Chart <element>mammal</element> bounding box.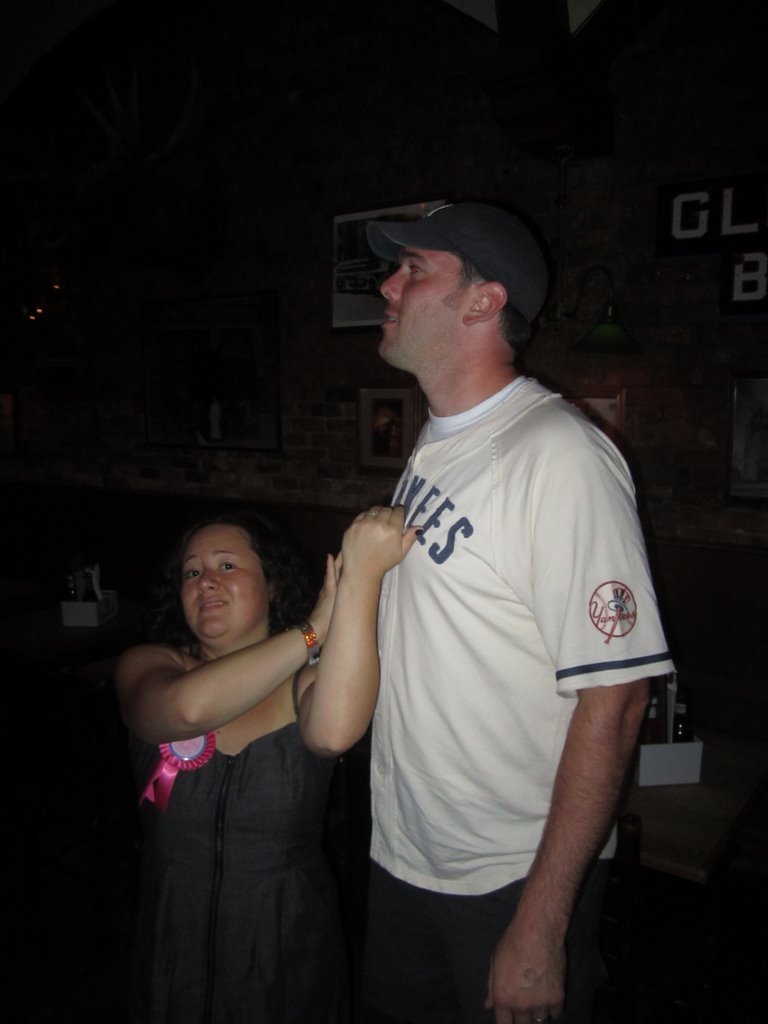
Charted: 122 517 414 1023.
